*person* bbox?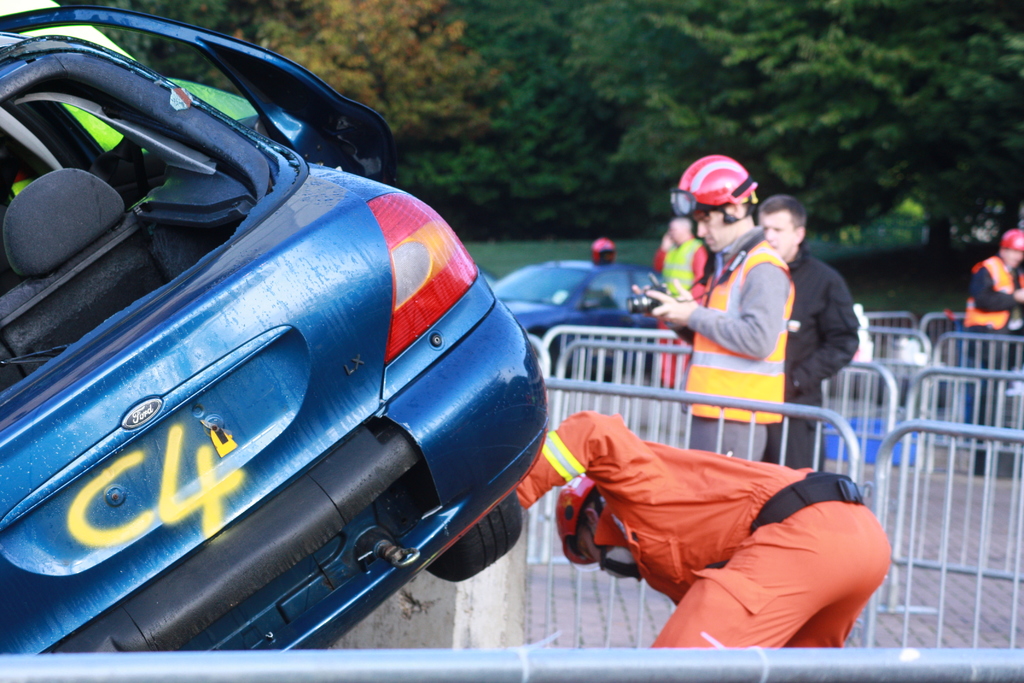
(961, 229, 1023, 477)
